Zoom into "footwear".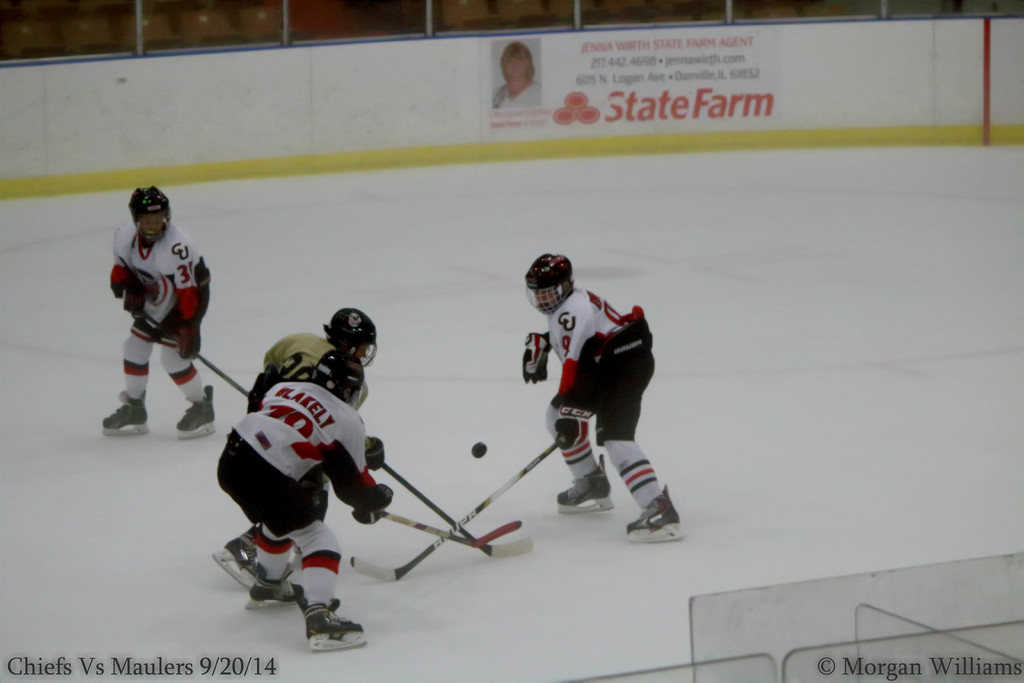
Zoom target: 215 525 258 593.
